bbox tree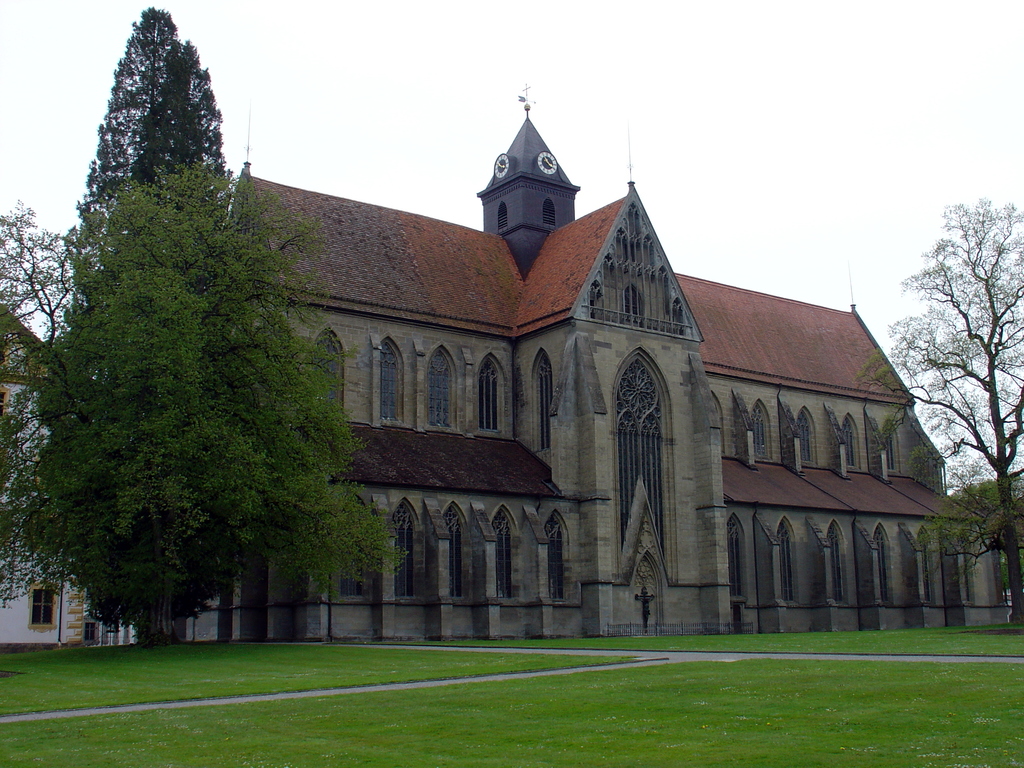
box=[10, 183, 429, 648]
